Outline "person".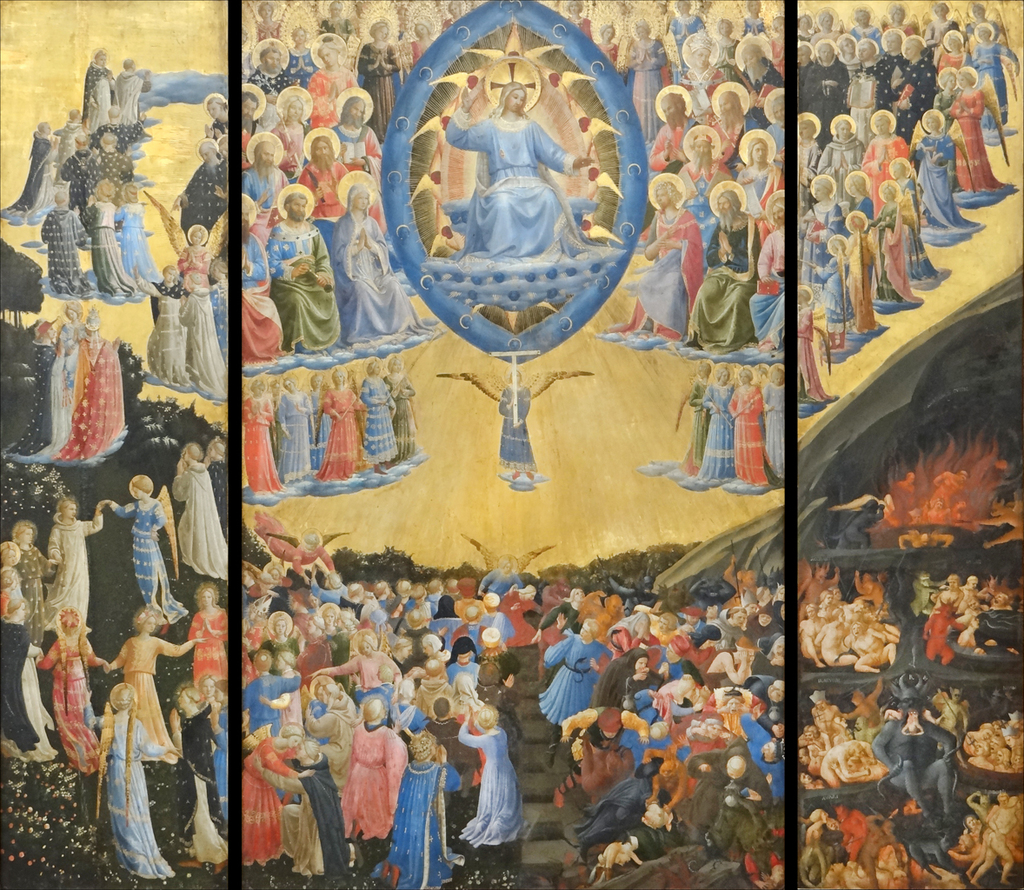
Outline: bbox(105, 609, 203, 763).
